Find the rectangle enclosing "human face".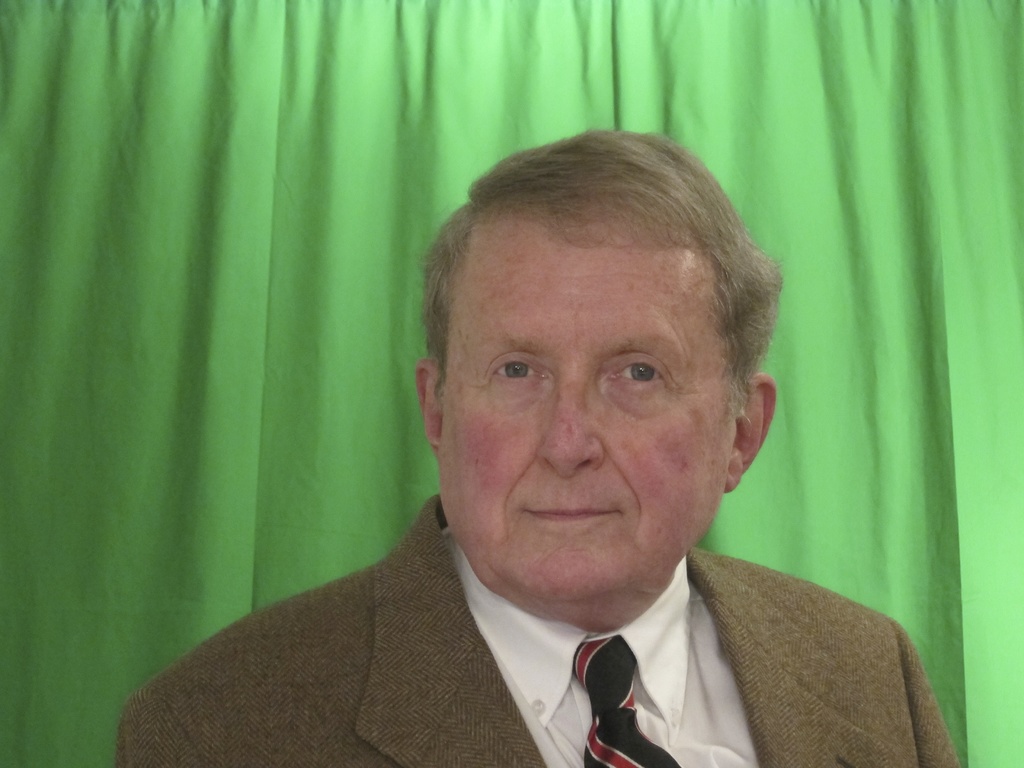
select_region(440, 207, 737, 620).
